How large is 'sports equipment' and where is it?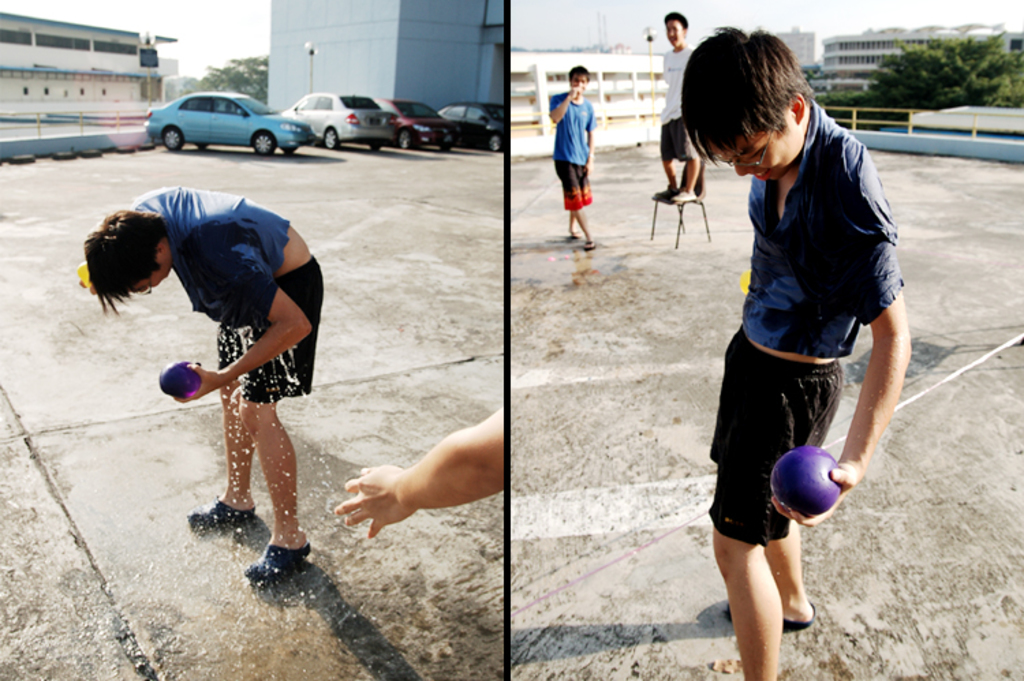
Bounding box: 156/359/201/400.
